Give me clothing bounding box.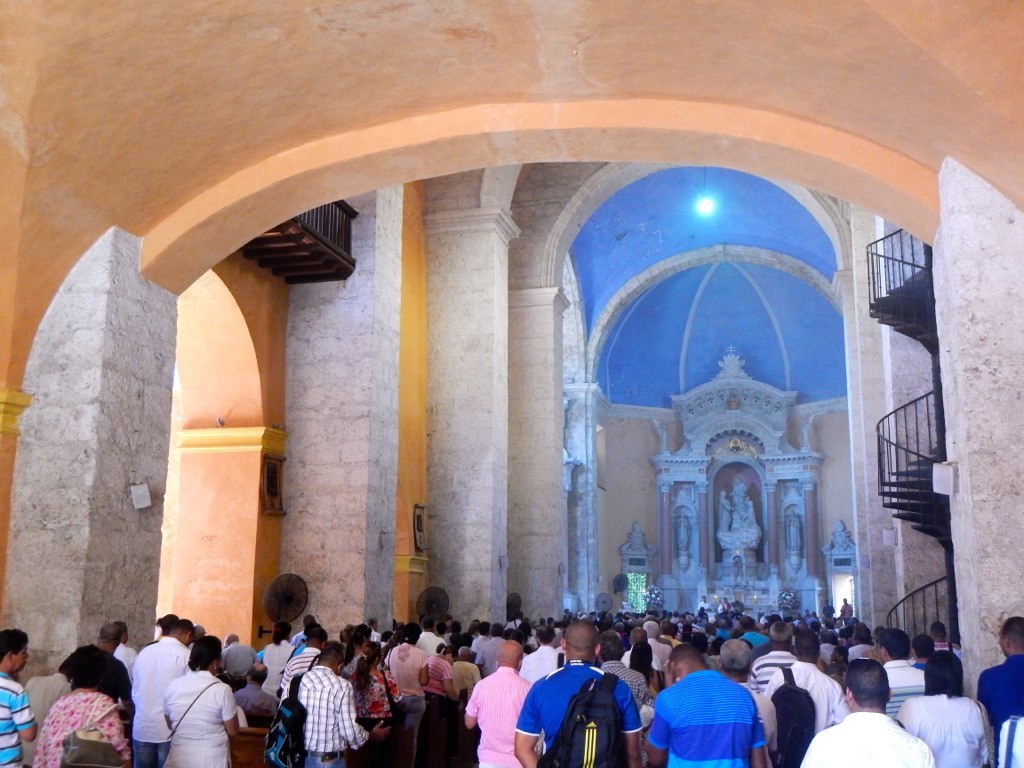
<bbox>520, 646, 559, 684</bbox>.
